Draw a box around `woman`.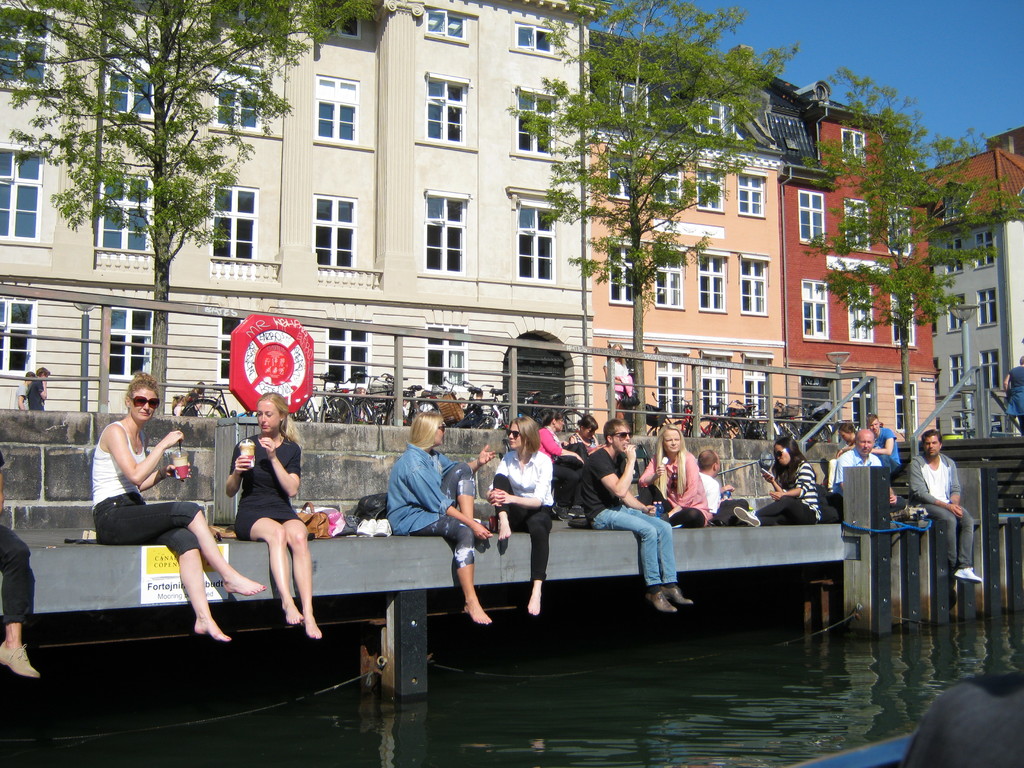
[80, 382, 220, 639].
